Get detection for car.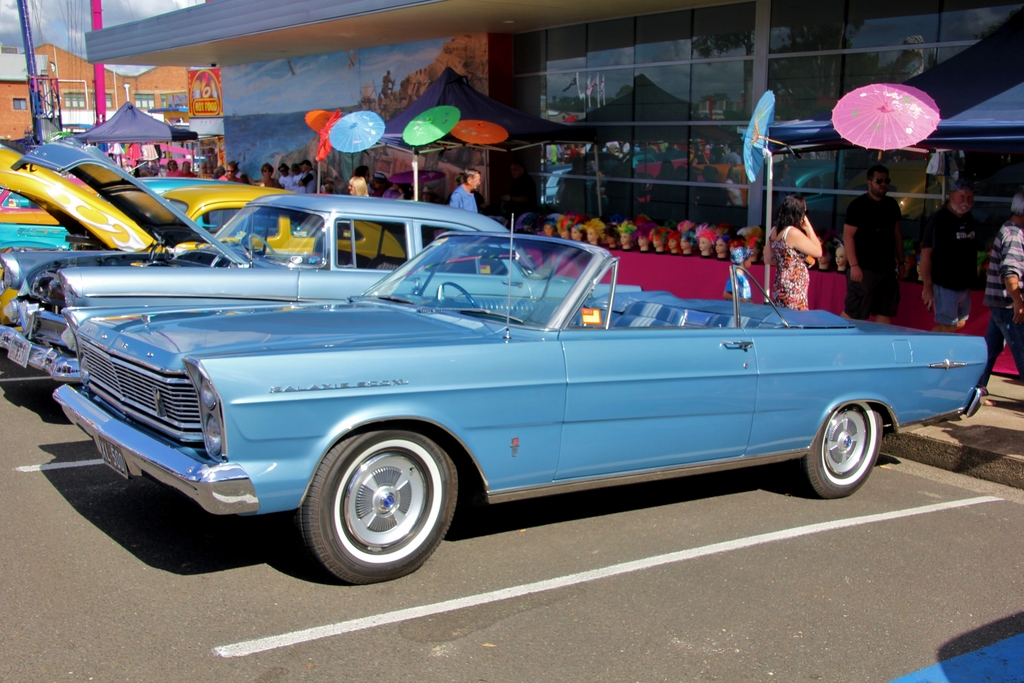
Detection: (7, 231, 964, 575).
